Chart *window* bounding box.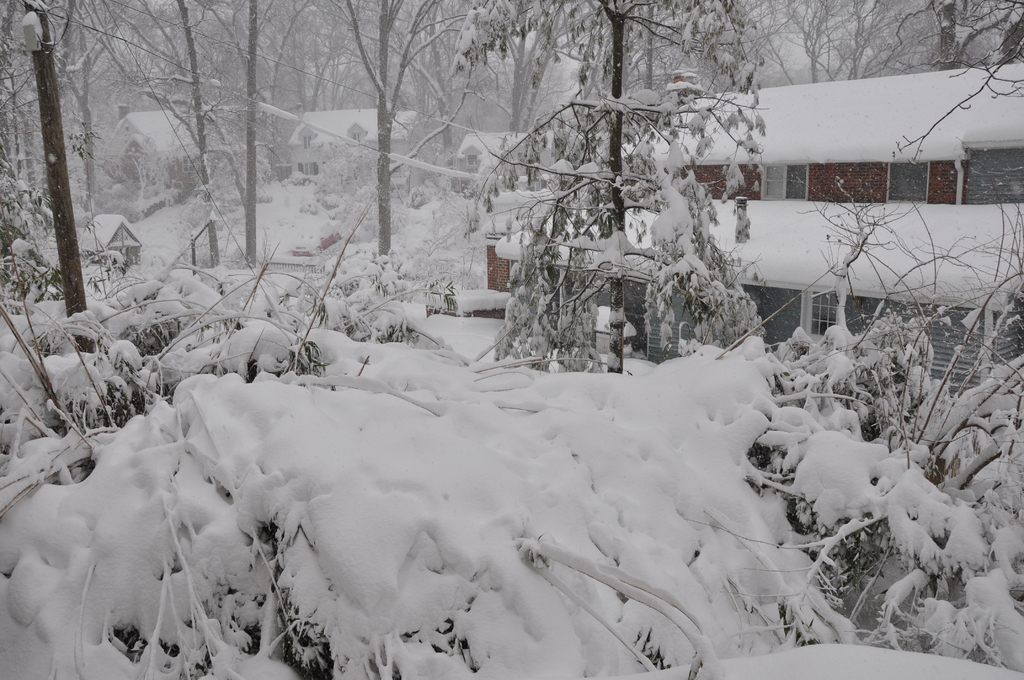
Charted: bbox=[809, 291, 844, 333].
